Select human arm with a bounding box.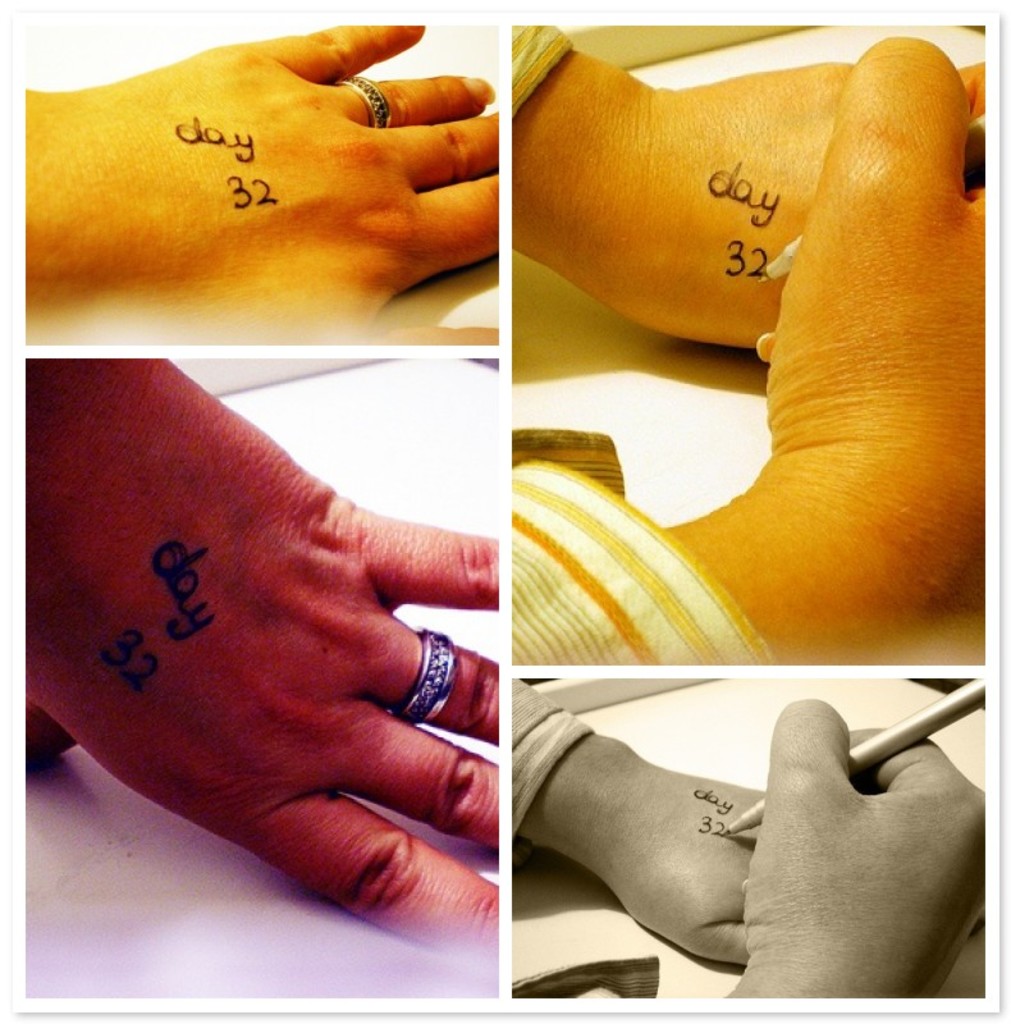
x1=36 y1=358 x2=507 y2=970.
